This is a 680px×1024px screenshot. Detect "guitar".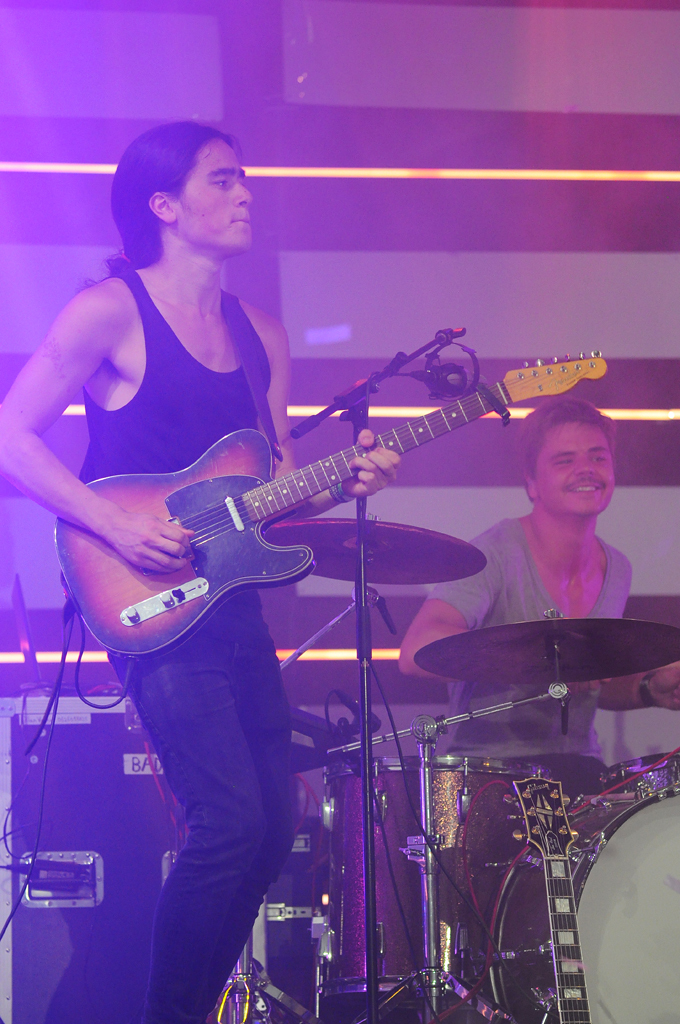
[52,350,611,671].
